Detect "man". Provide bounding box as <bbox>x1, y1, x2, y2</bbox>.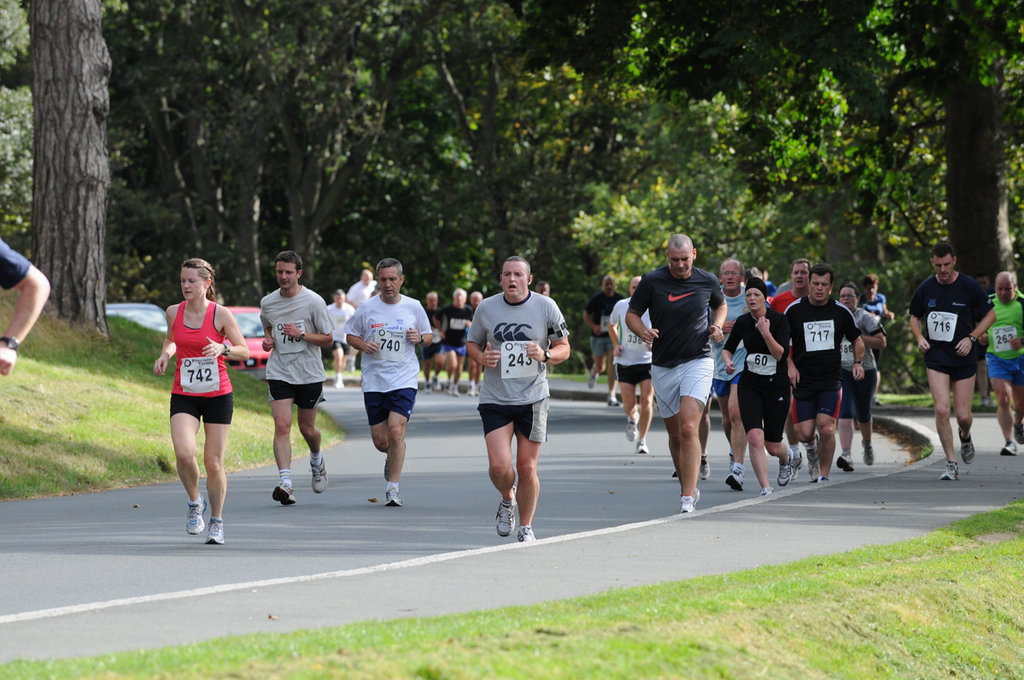
<bbox>785, 270, 868, 482</bbox>.
